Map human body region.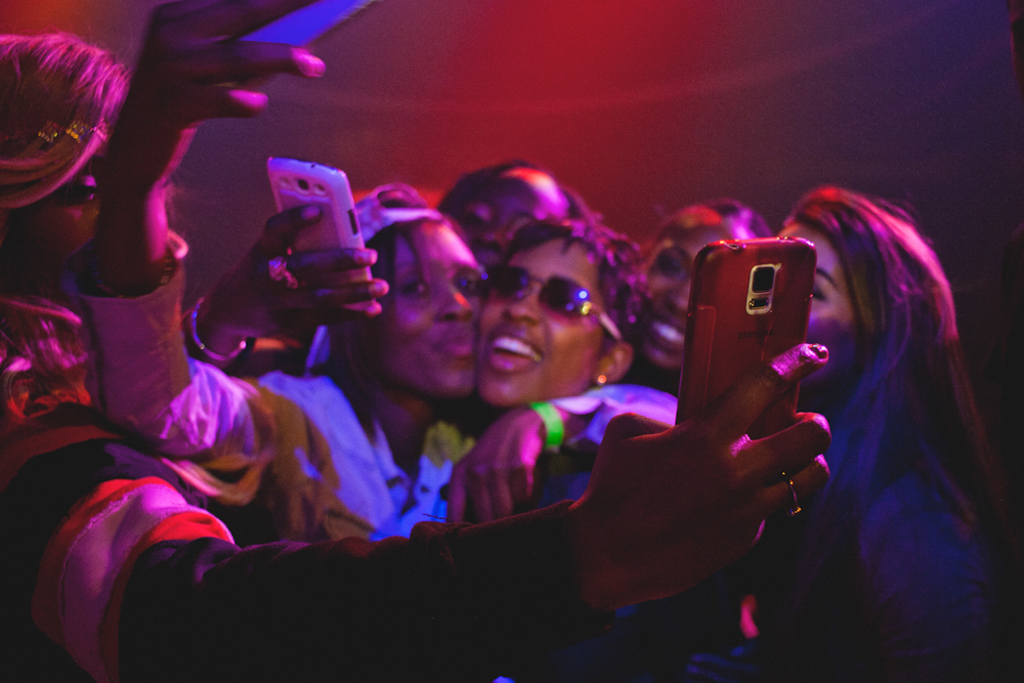
Mapped to [left=95, top=0, right=488, bottom=562].
